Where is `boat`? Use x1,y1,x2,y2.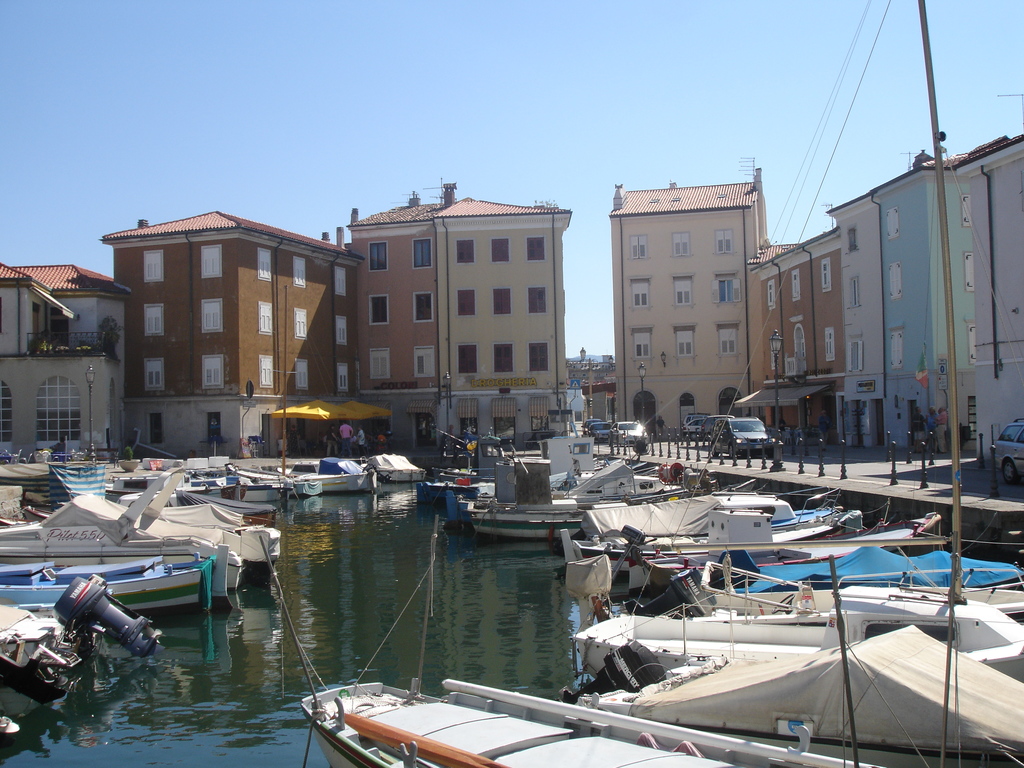
566,542,1023,722.
